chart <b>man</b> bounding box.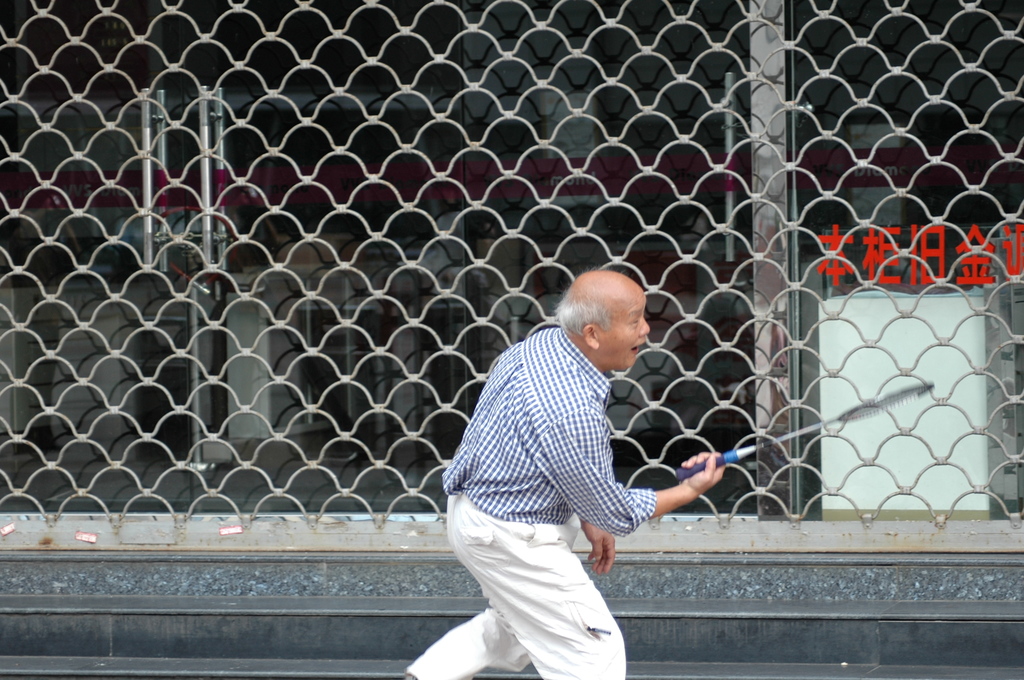
Charted: bbox(400, 273, 724, 679).
